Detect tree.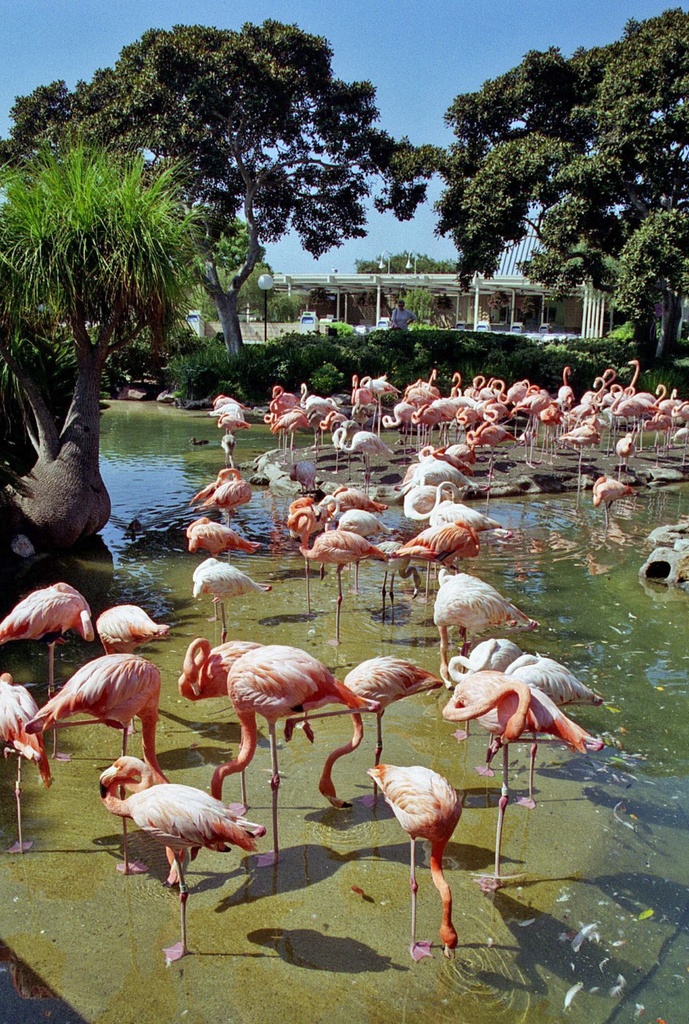
Detected at [x1=413, y1=26, x2=660, y2=335].
